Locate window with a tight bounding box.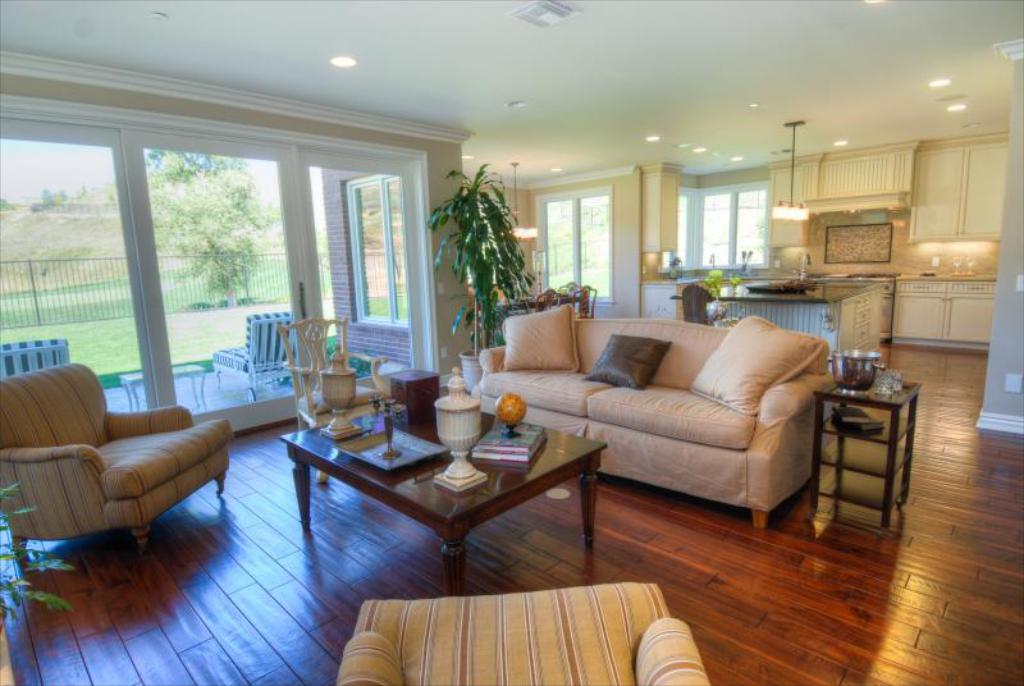
<region>3, 116, 438, 433</region>.
